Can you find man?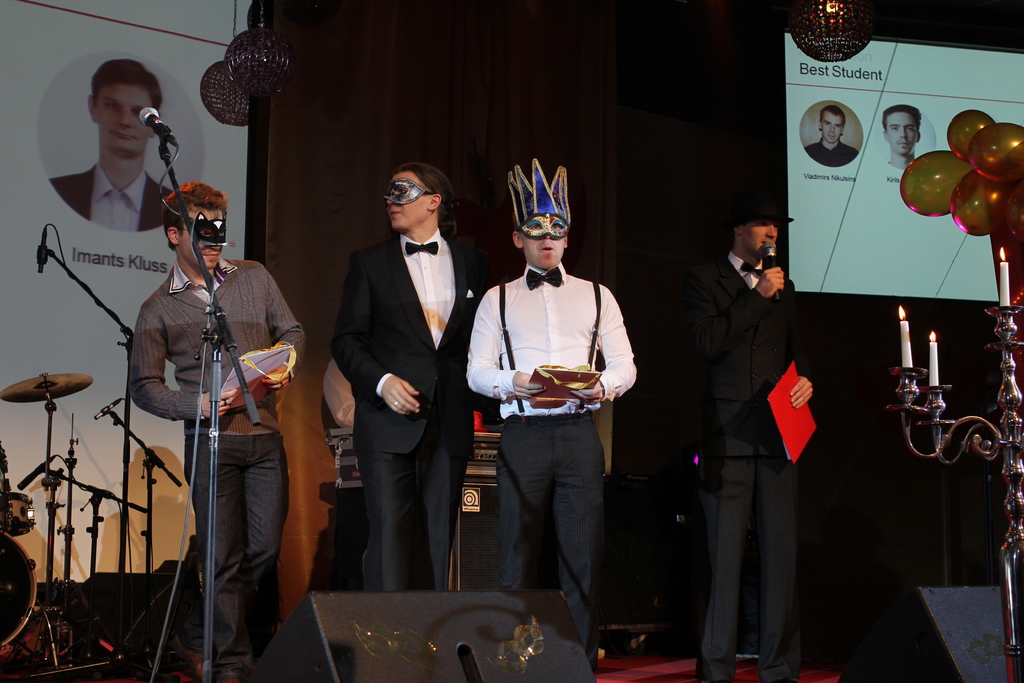
Yes, bounding box: bbox(125, 181, 304, 682).
